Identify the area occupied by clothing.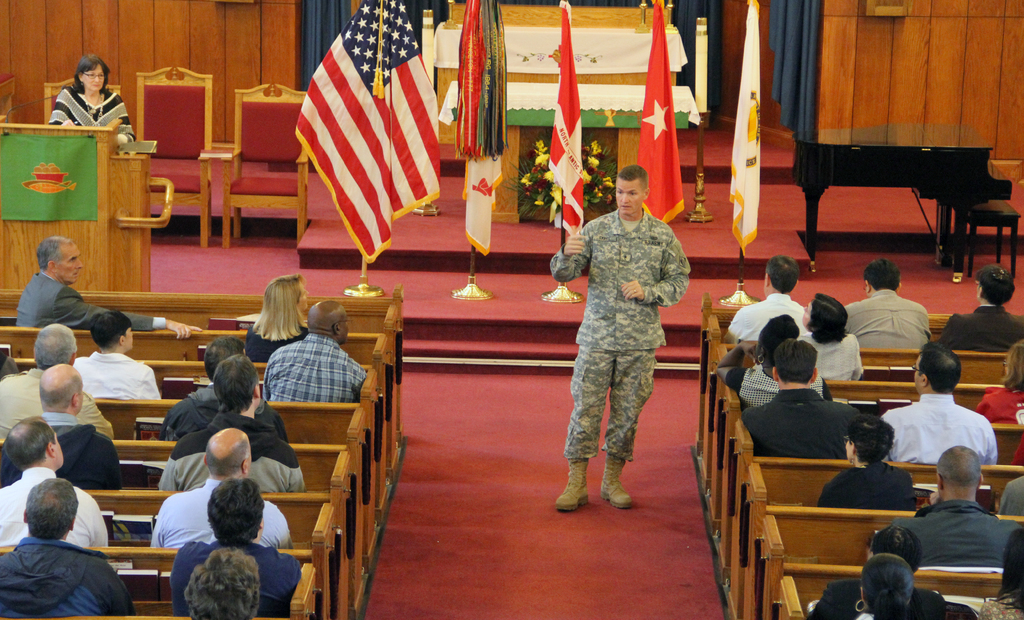
Area: detection(38, 85, 137, 142).
